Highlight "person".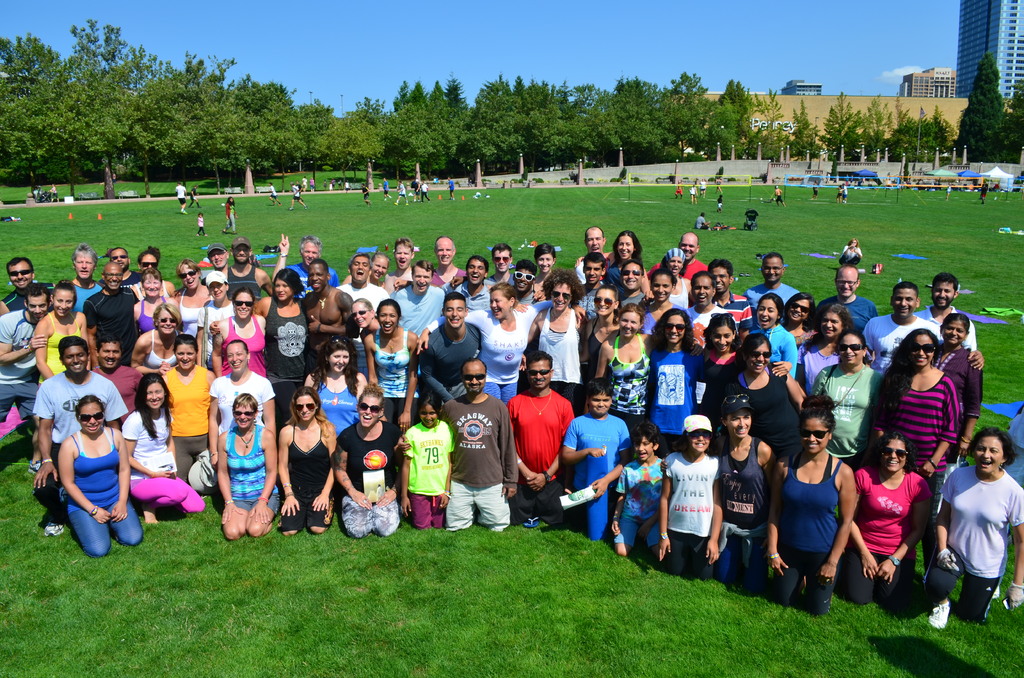
Highlighted region: <region>0, 248, 39, 321</region>.
